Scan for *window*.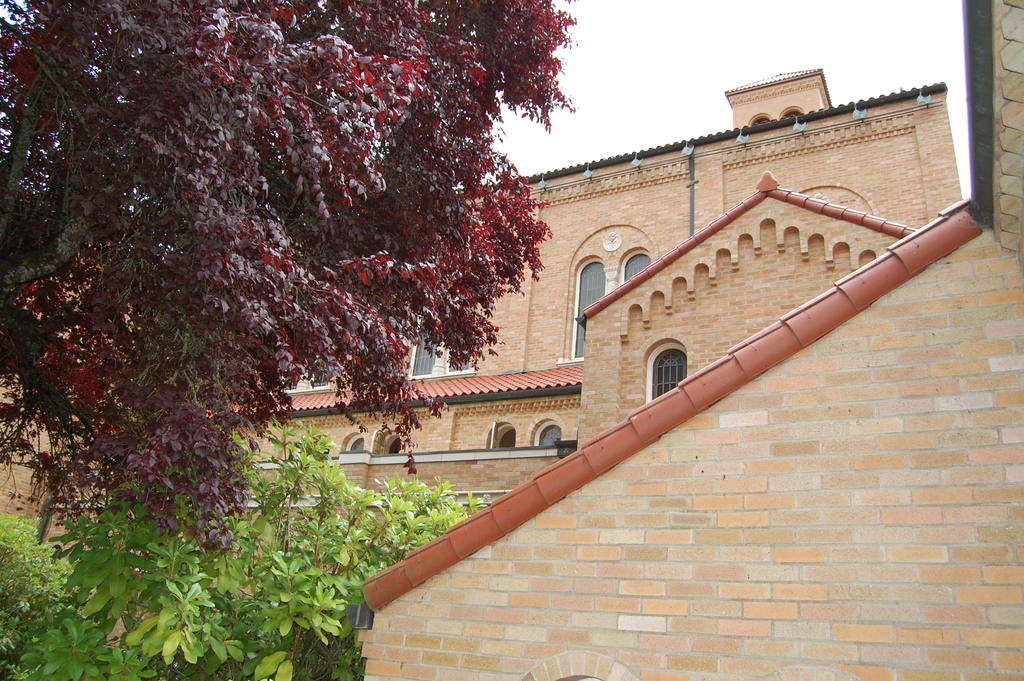
Scan result: Rect(623, 250, 652, 278).
